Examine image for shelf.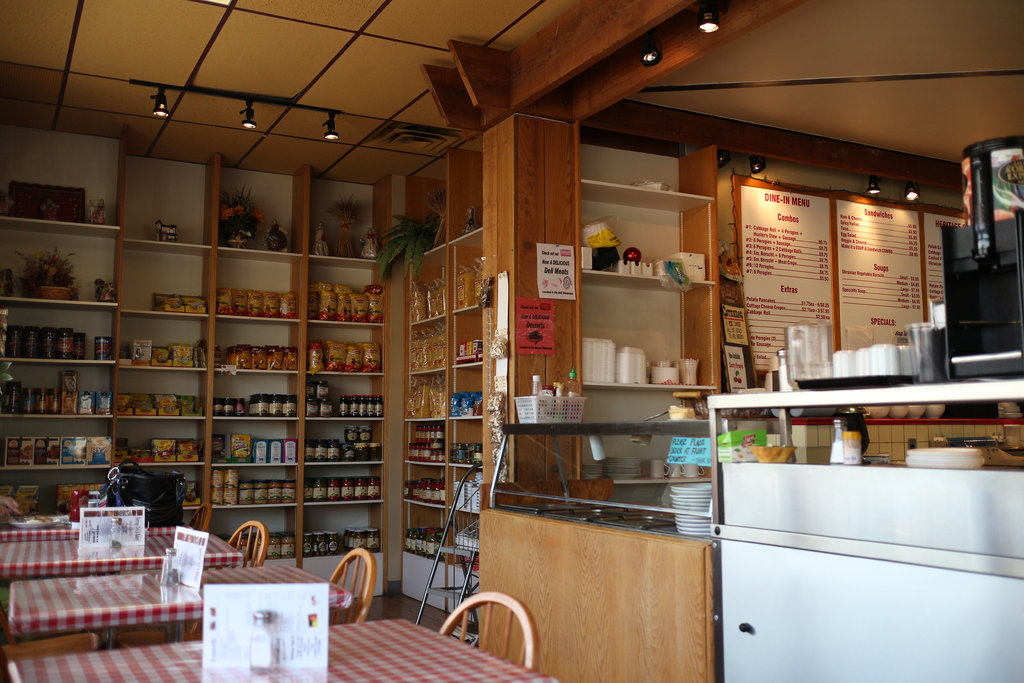
Examination result: x1=308 y1=168 x2=428 y2=612.
